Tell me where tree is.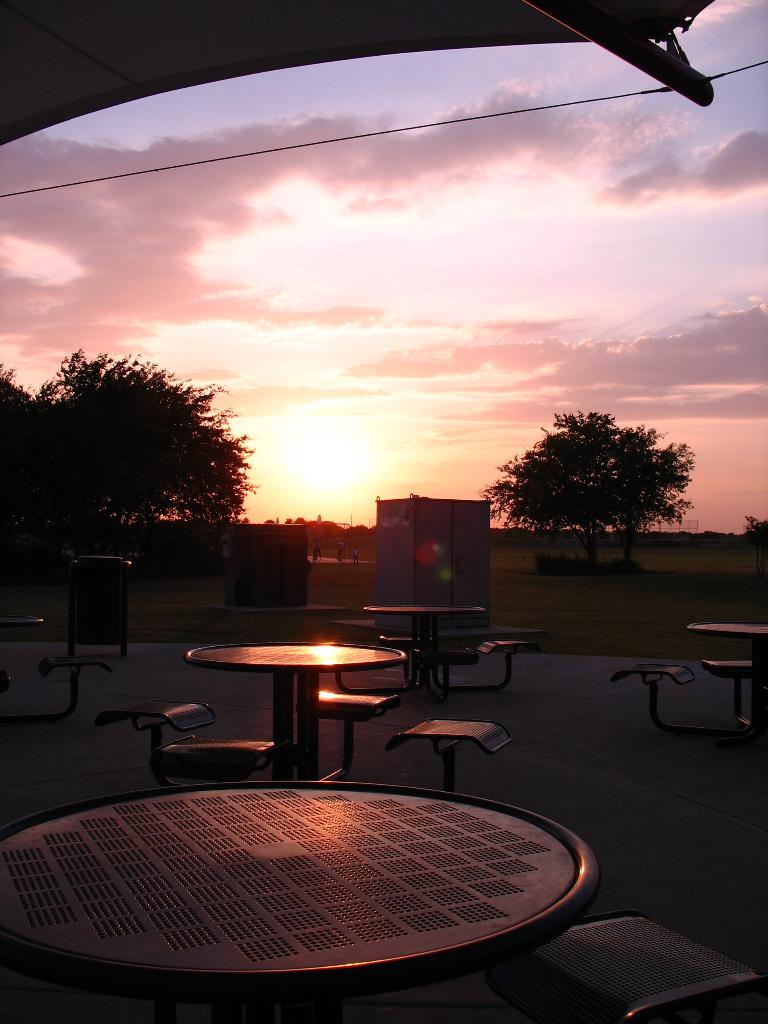
tree is at left=262, top=516, right=277, bottom=527.
